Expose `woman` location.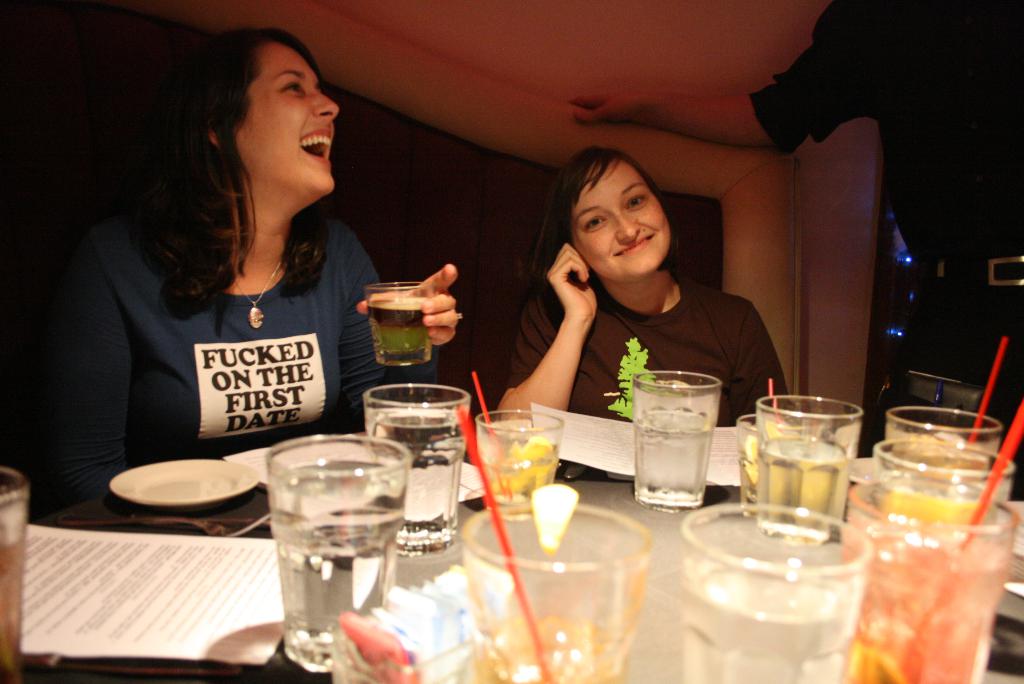
Exposed at [x1=493, y1=146, x2=792, y2=428].
